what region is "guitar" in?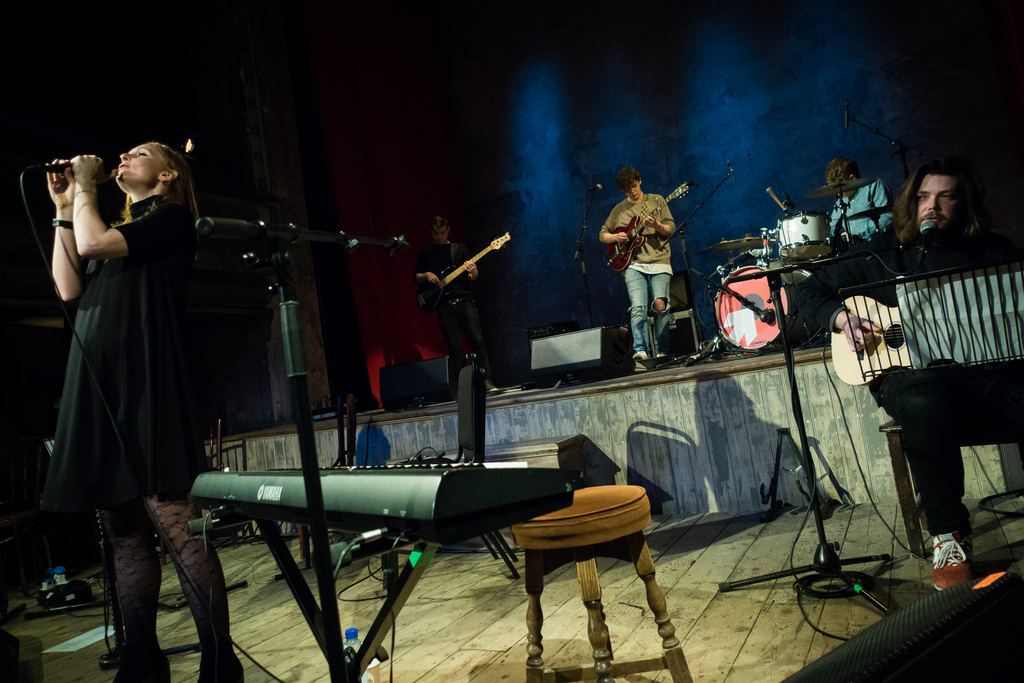
bbox=[603, 176, 690, 277].
